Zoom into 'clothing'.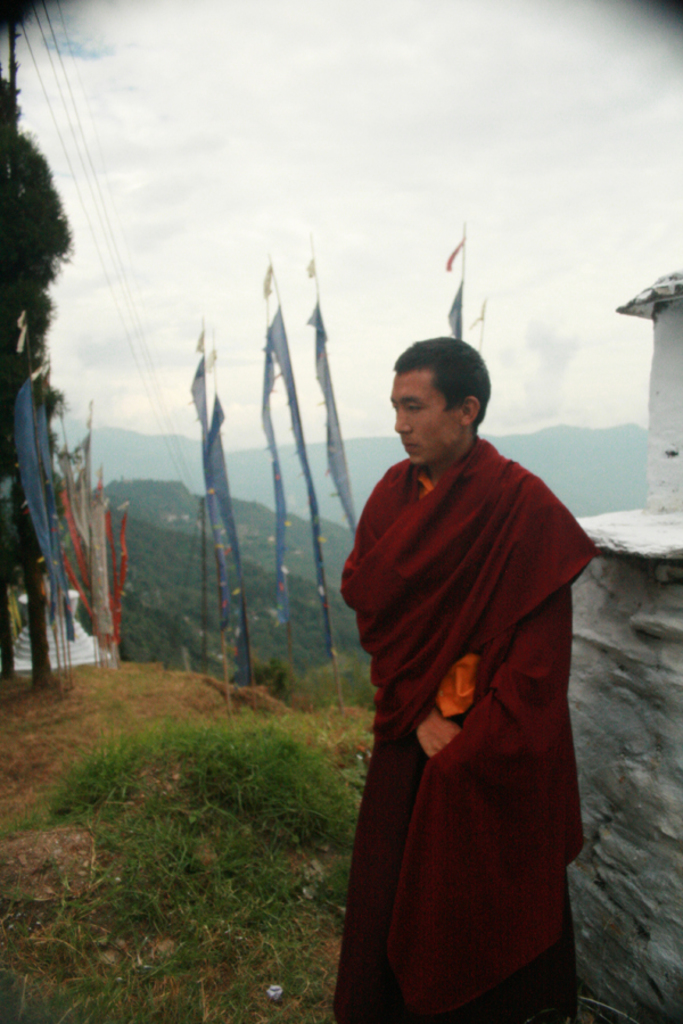
Zoom target: box(329, 430, 602, 1023).
